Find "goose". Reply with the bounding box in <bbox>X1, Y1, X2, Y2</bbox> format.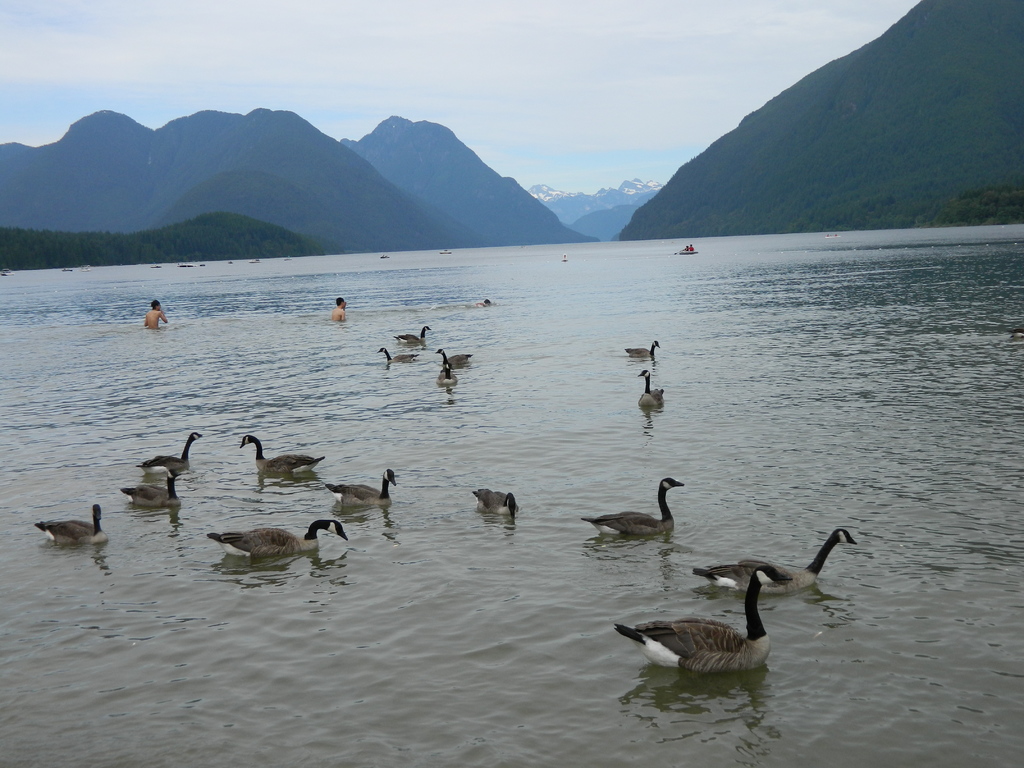
<bbox>397, 322, 429, 344</bbox>.
